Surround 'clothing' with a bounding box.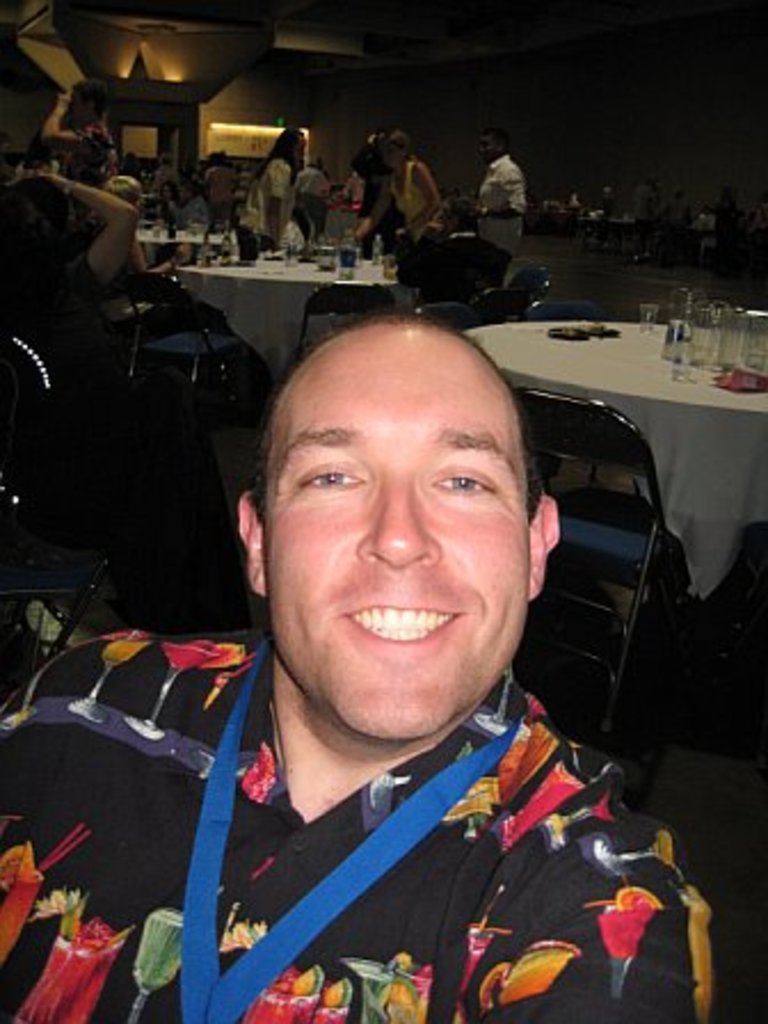
{"left": 469, "top": 151, "right": 526, "bottom": 233}.
